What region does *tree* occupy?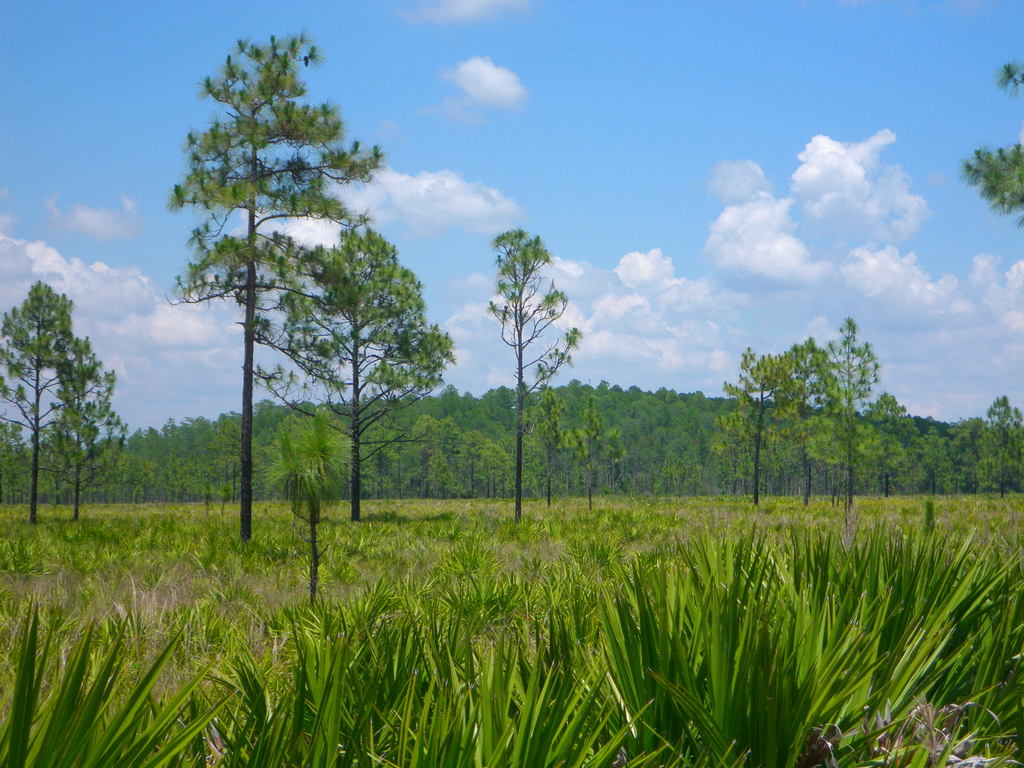
BBox(161, 33, 390, 554).
